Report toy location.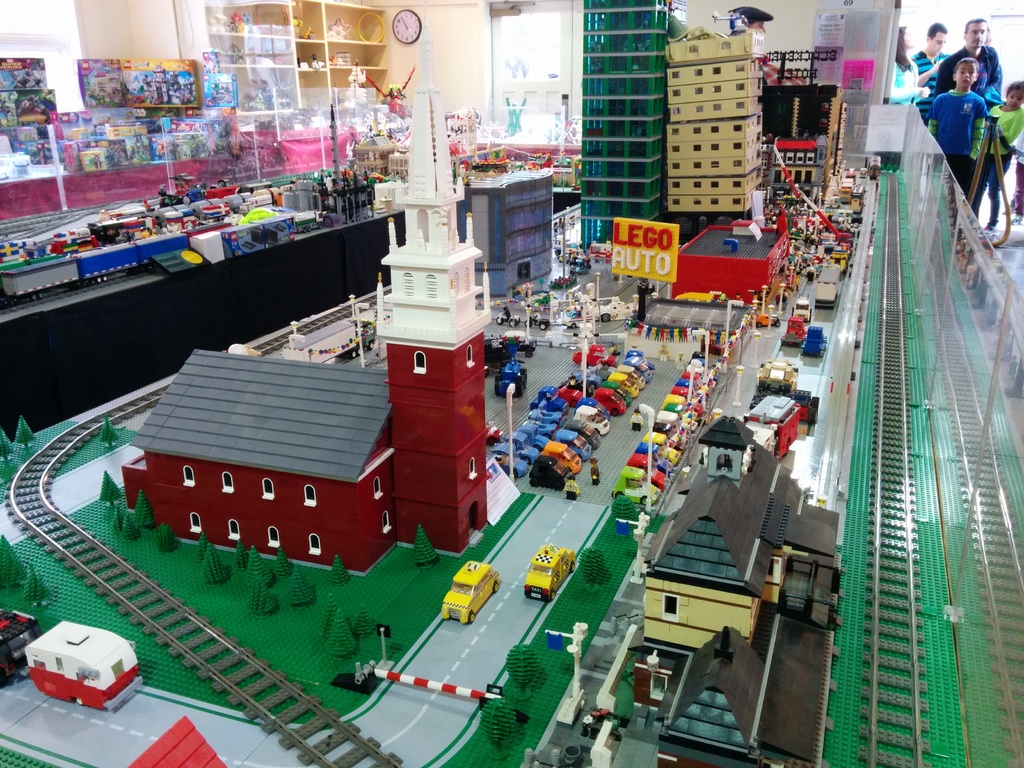
Report: (left=692, top=348, right=712, bottom=371).
